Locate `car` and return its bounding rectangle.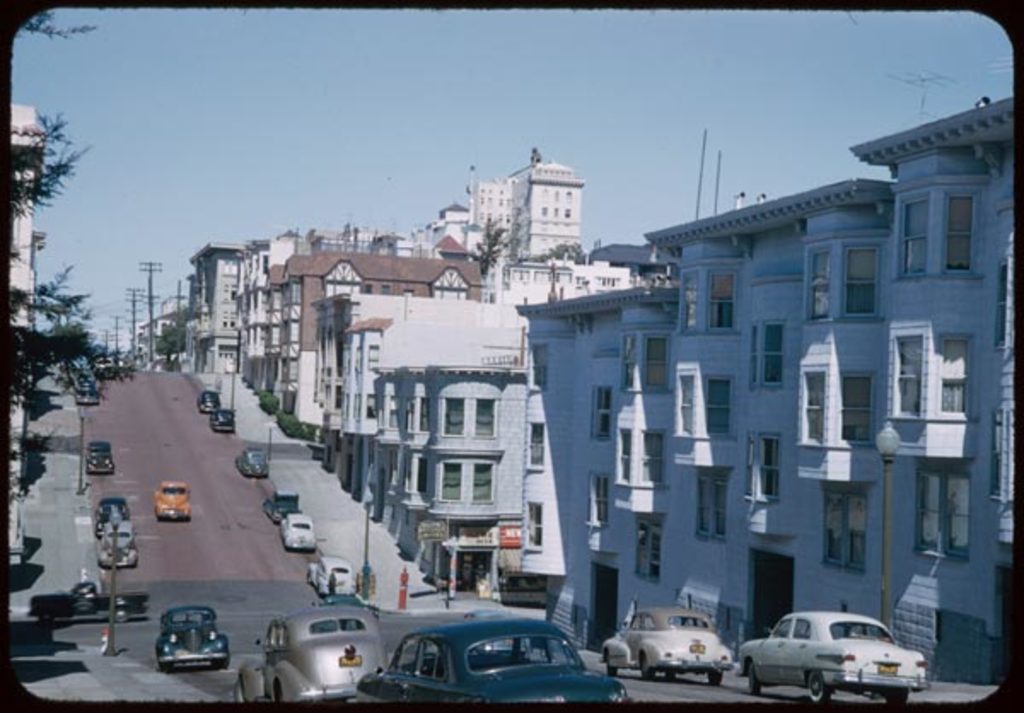
detection(94, 515, 145, 580).
